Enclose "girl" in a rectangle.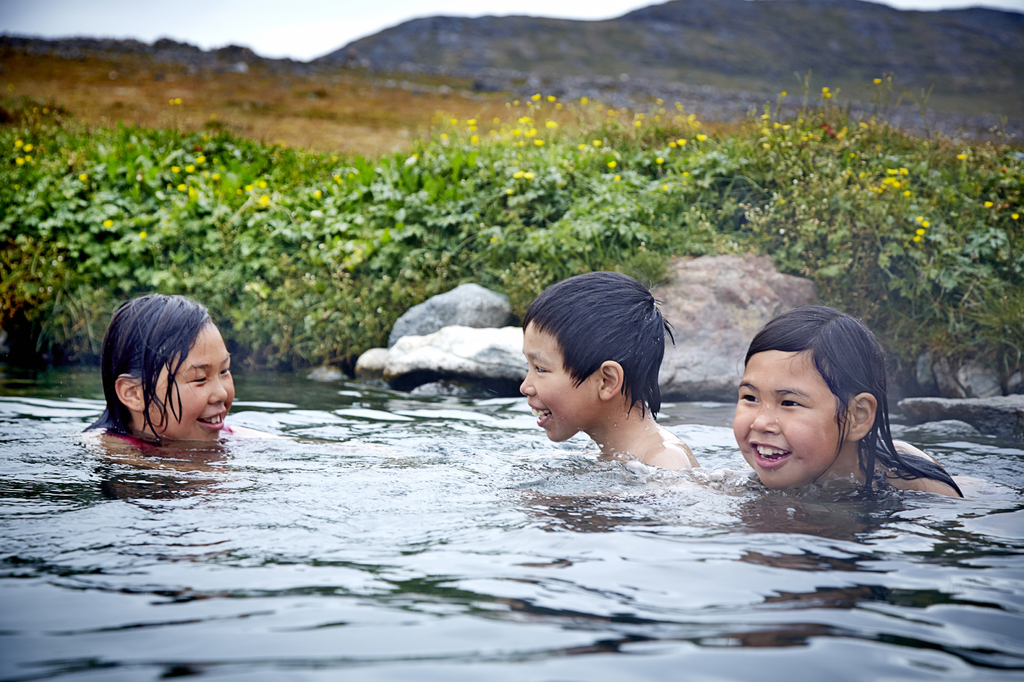
rect(73, 294, 278, 463).
